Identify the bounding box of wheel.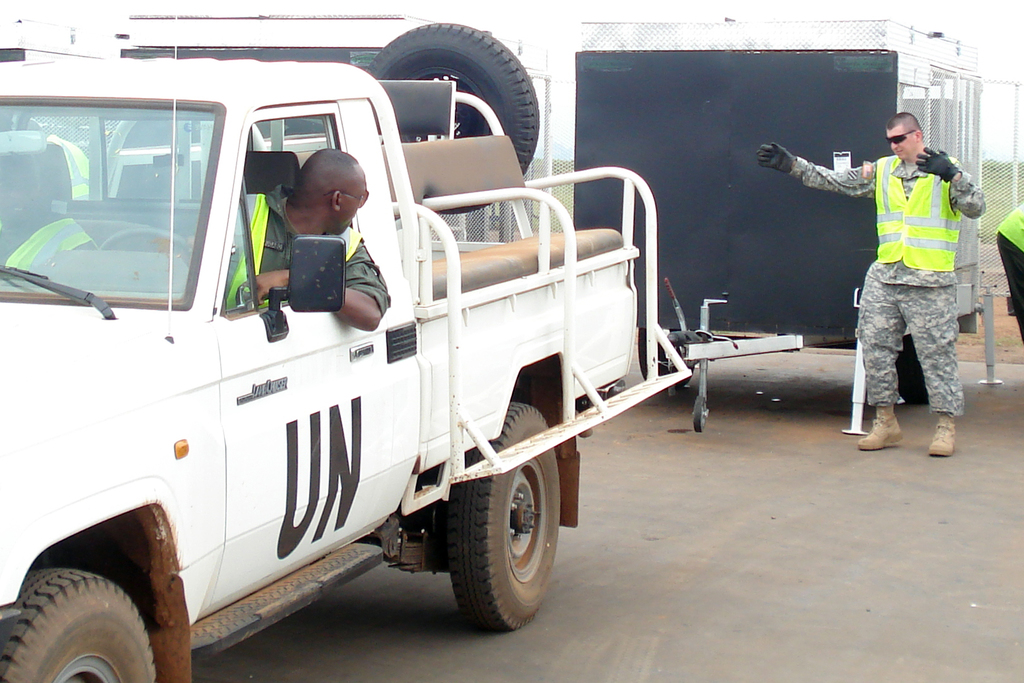
(x1=96, y1=227, x2=193, y2=261).
